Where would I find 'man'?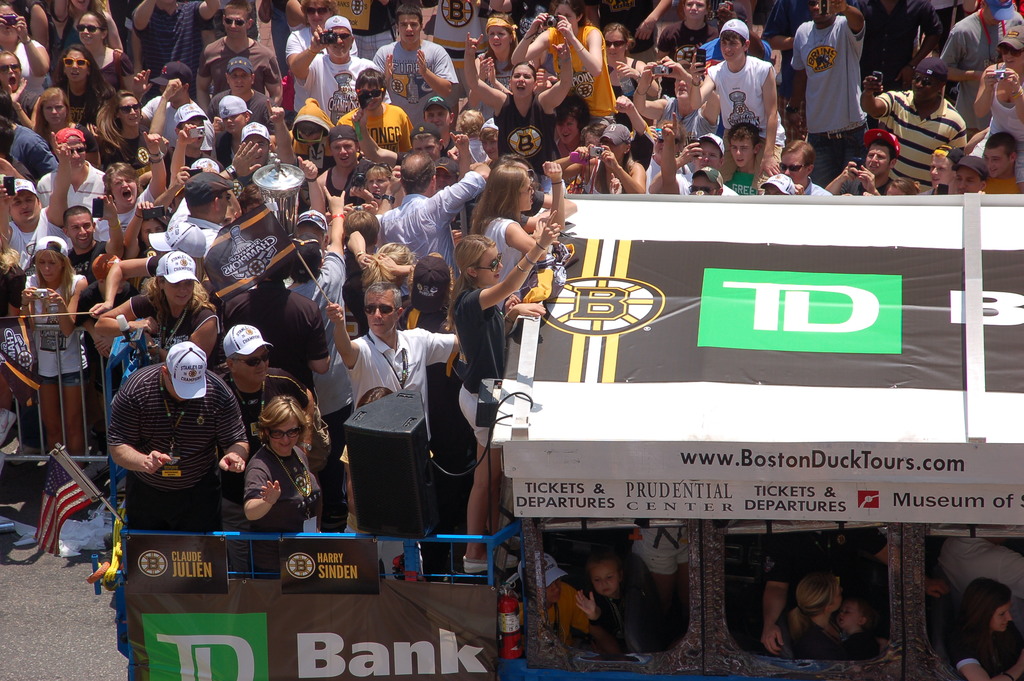
At locate(195, 0, 284, 115).
